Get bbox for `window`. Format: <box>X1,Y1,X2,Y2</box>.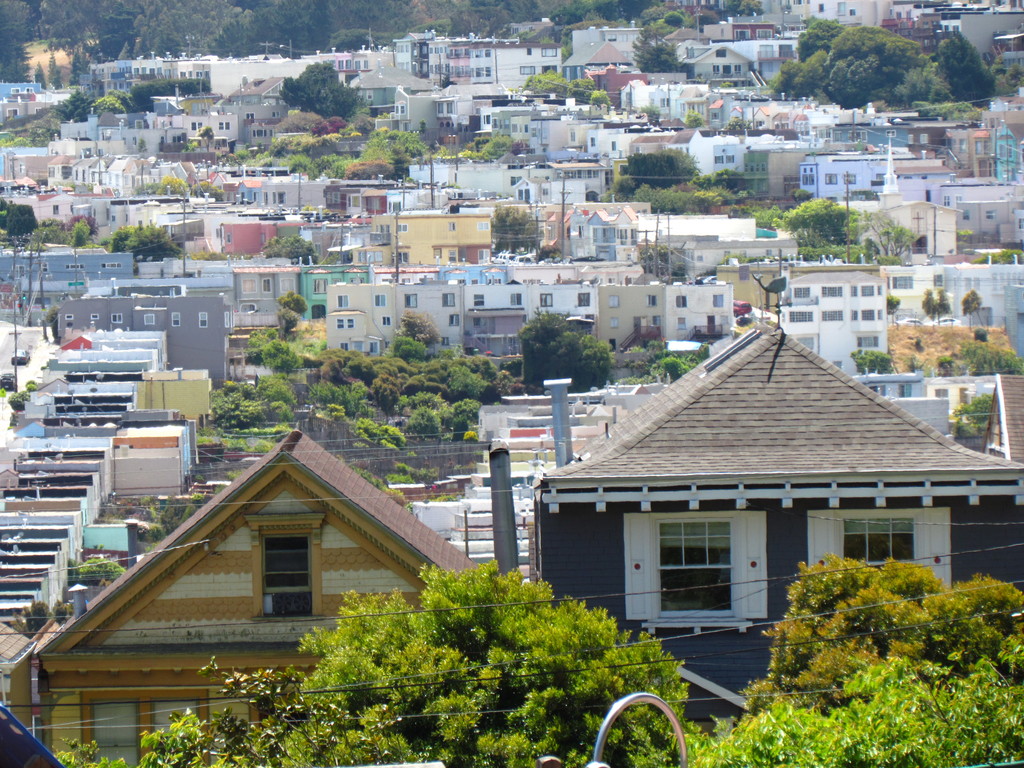
<box>376,296,387,307</box>.
